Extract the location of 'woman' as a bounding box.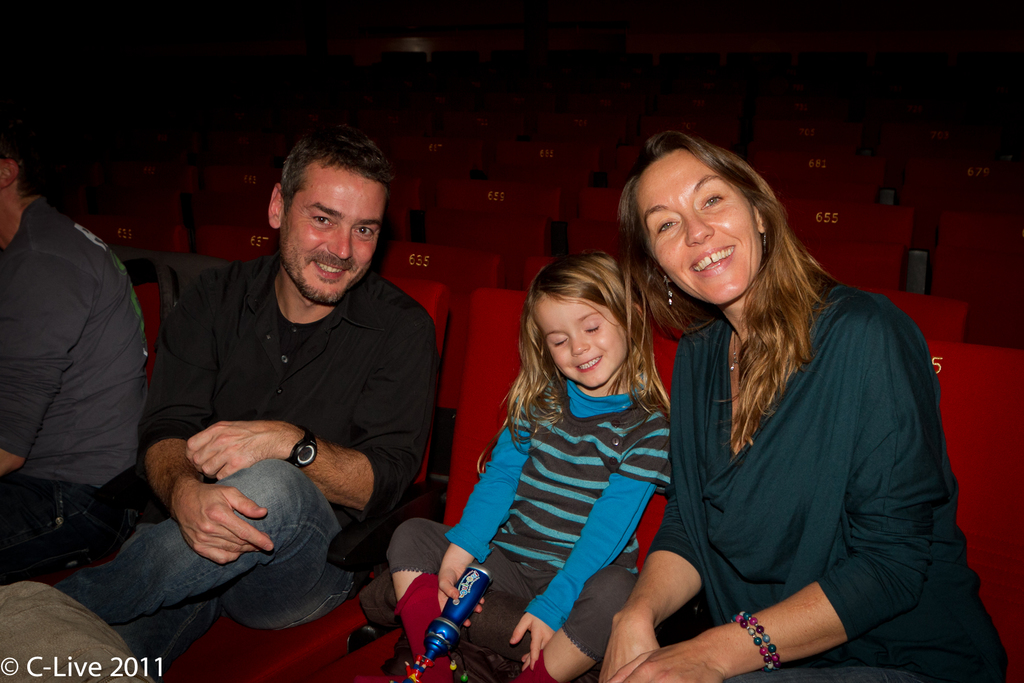
bbox=[387, 253, 673, 682].
